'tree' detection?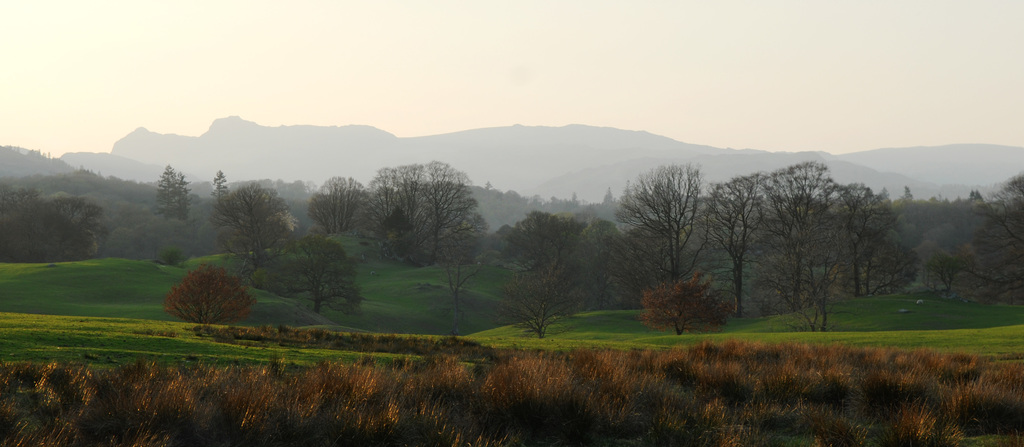
<bbox>354, 147, 479, 273</bbox>
